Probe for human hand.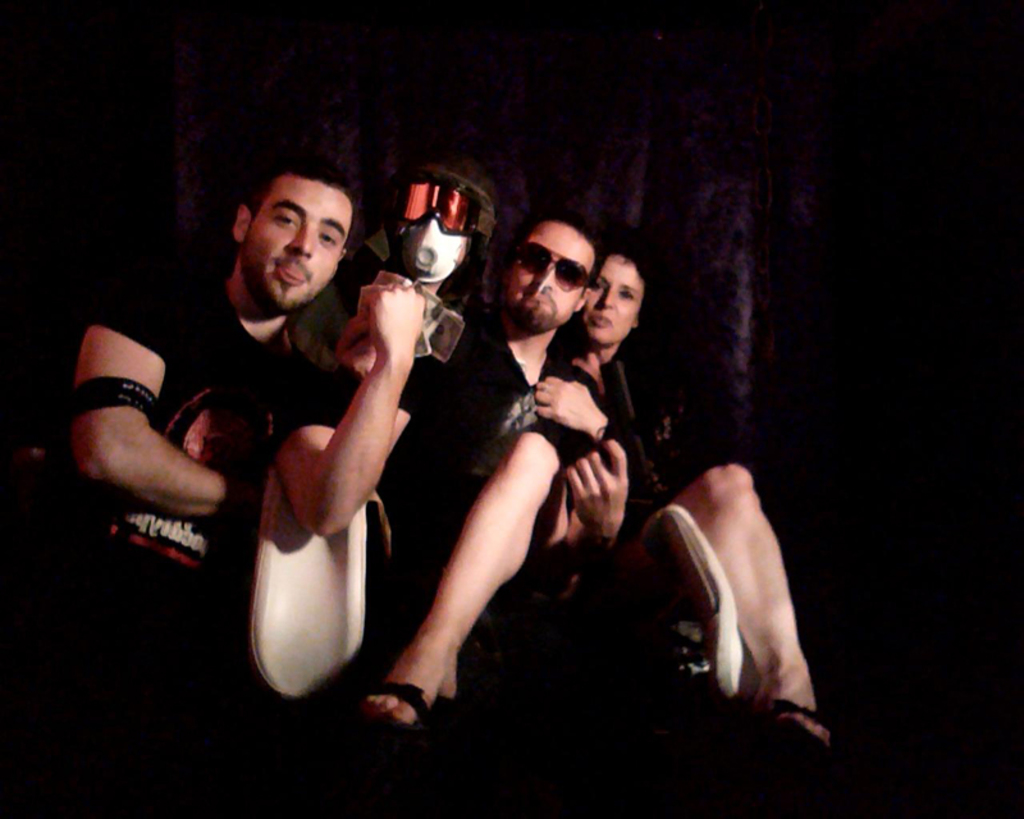
Probe result: l=355, t=269, r=431, b=362.
